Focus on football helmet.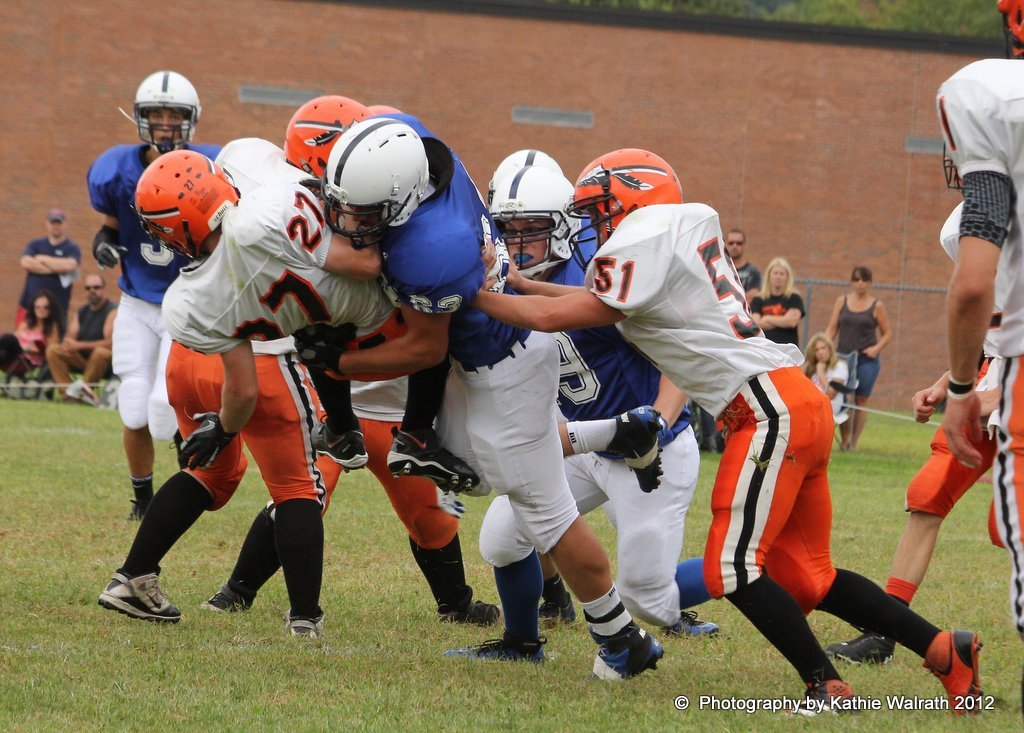
Focused at 488, 165, 571, 278.
